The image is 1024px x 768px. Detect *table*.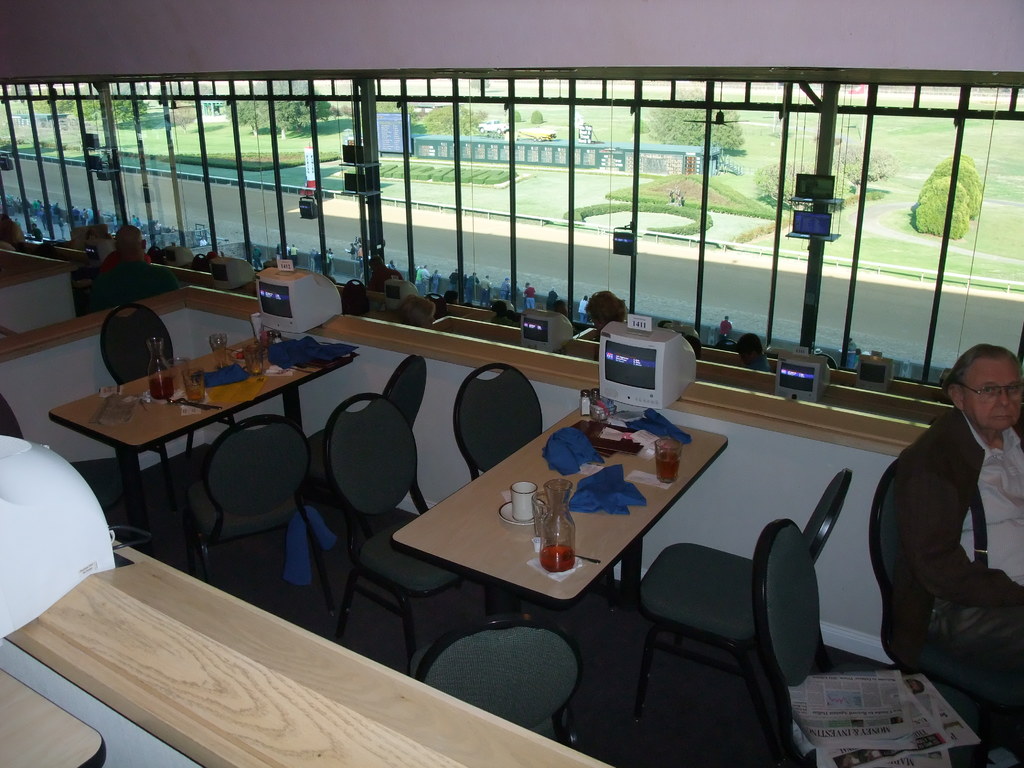
Detection: bbox=[395, 403, 730, 610].
